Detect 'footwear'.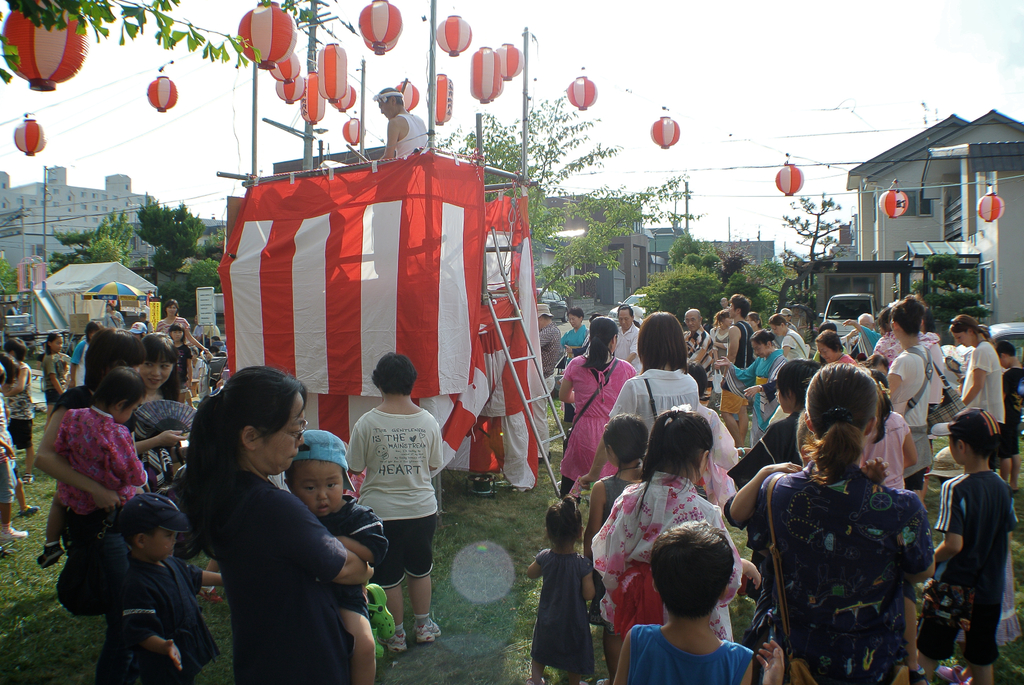
Detected at {"x1": 34, "y1": 542, "x2": 65, "y2": 570}.
